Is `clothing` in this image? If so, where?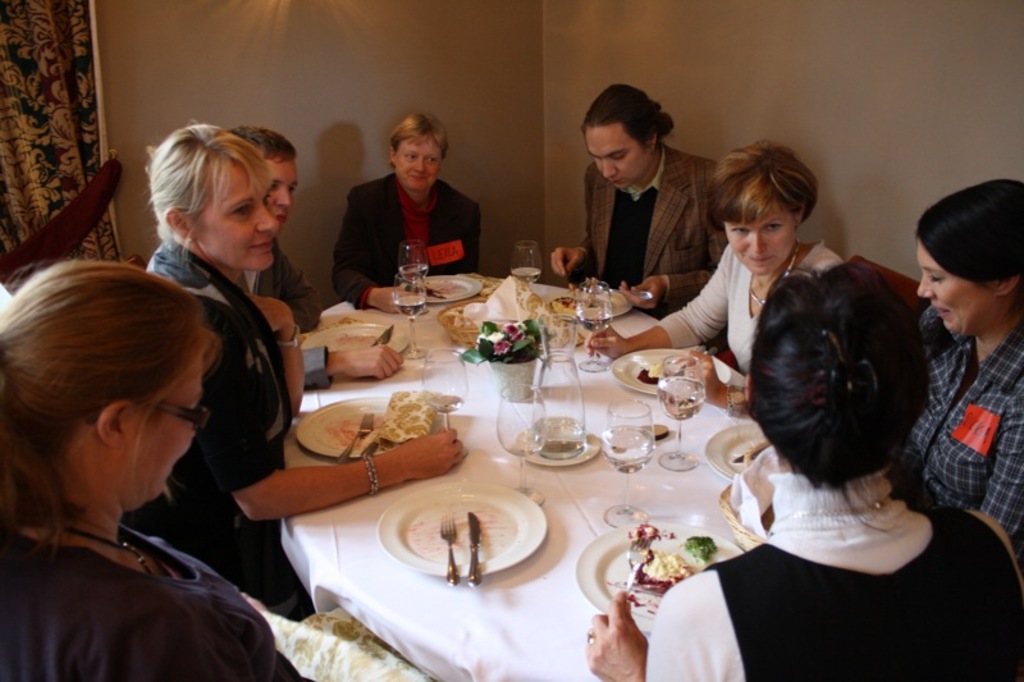
Yes, at l=152, t=233, r=302, b=613.
